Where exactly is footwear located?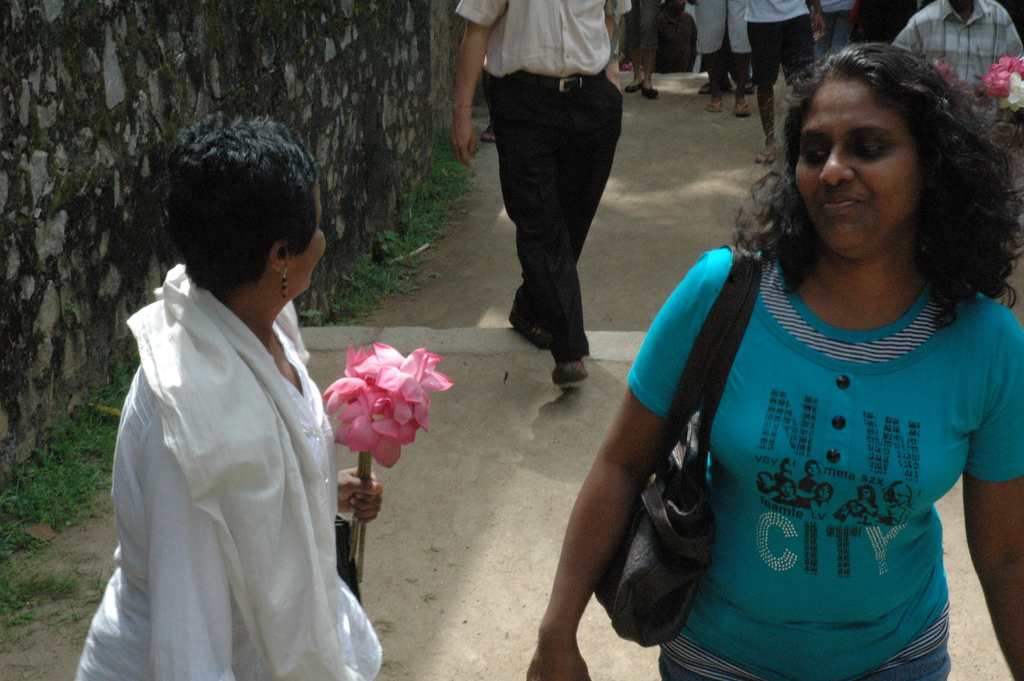
Its bounding box is 735,103,749,117.
